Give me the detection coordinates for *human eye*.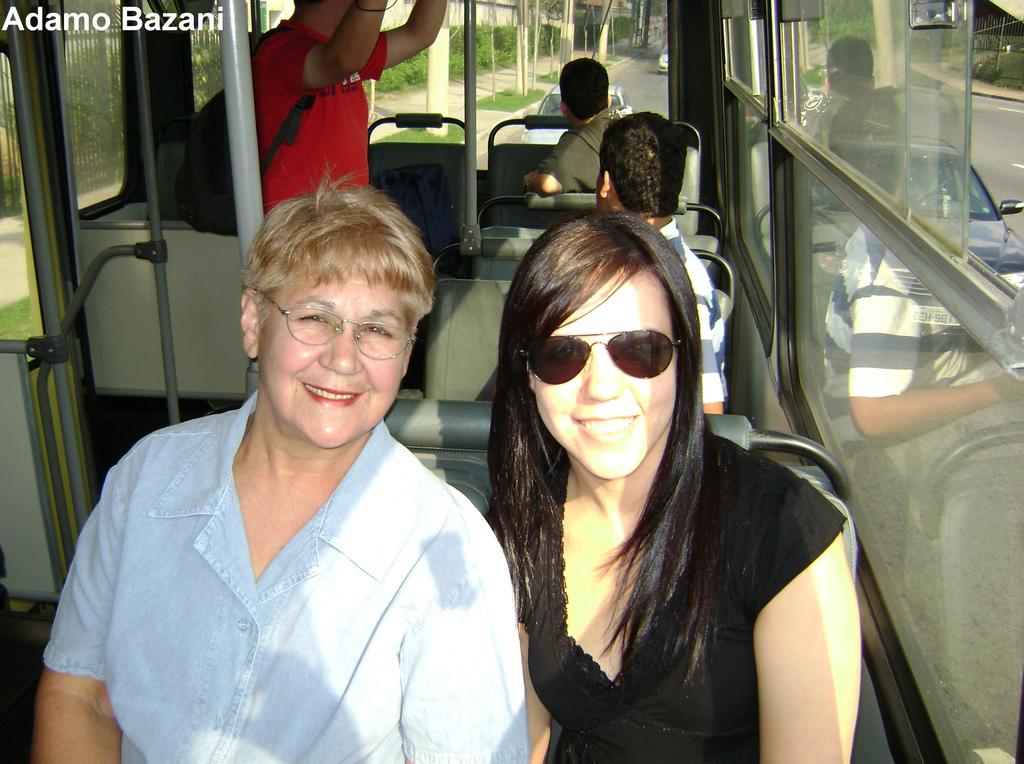
<bbox>298, 309, 337, 323</bbox>.
